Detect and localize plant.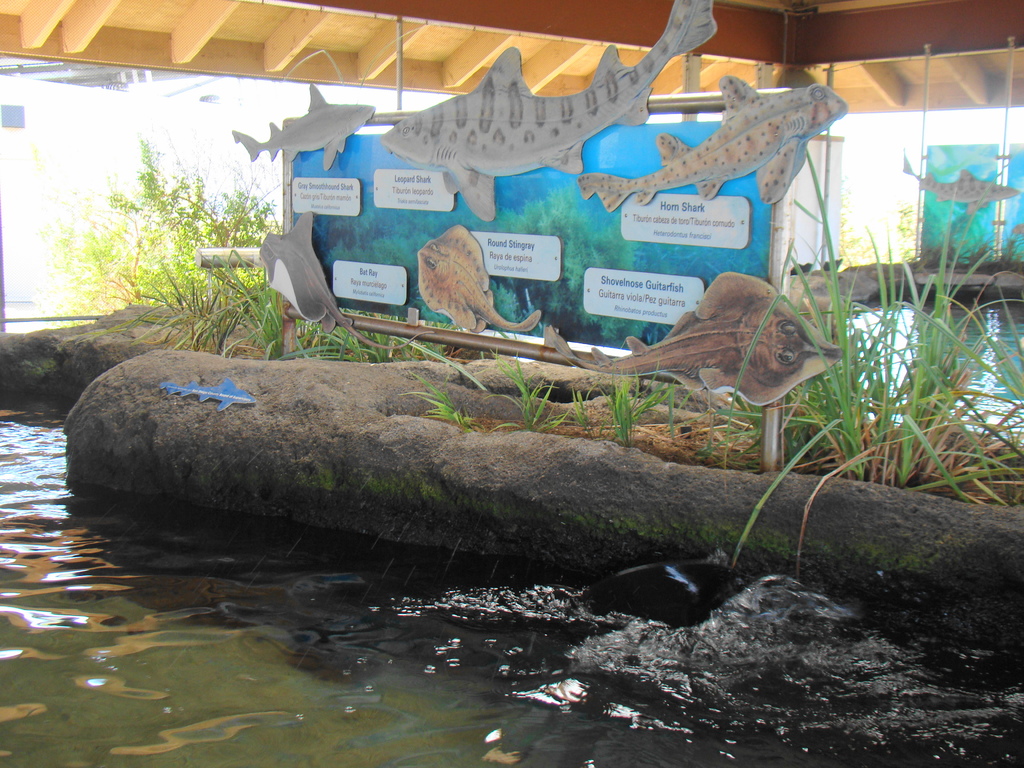
Localized at 290 307 401 363.
